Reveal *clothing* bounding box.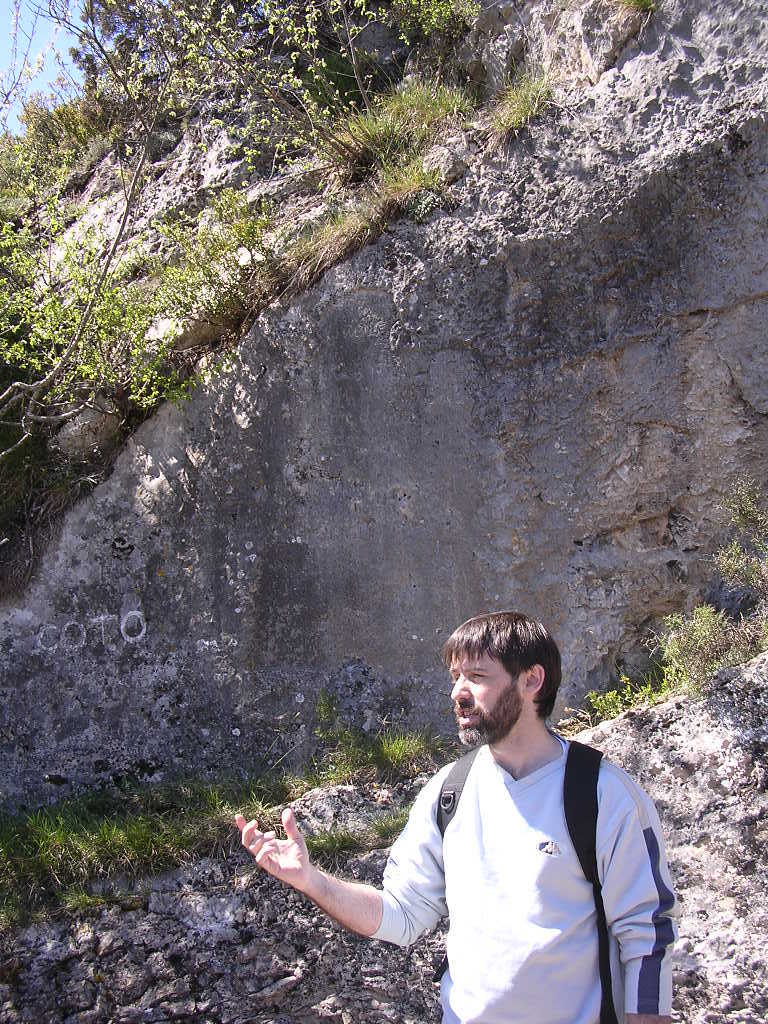
Revealed: {"x1": 368, "y1": 735, "x2": 719, "y2": 1023}.
